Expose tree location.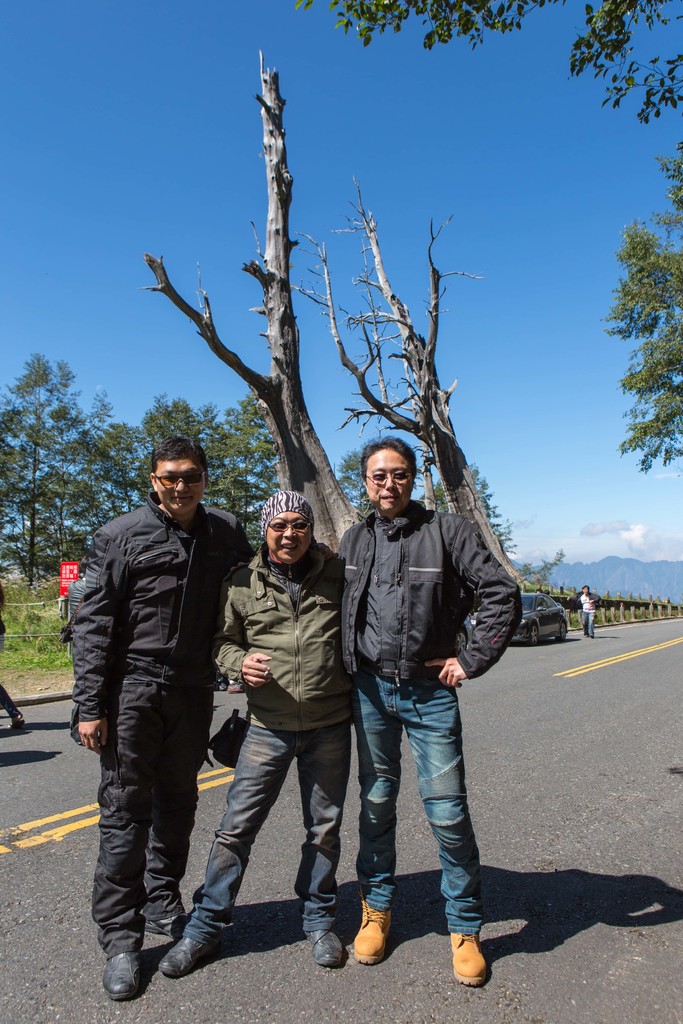
Exposed at (593, 138, 682, 476).
